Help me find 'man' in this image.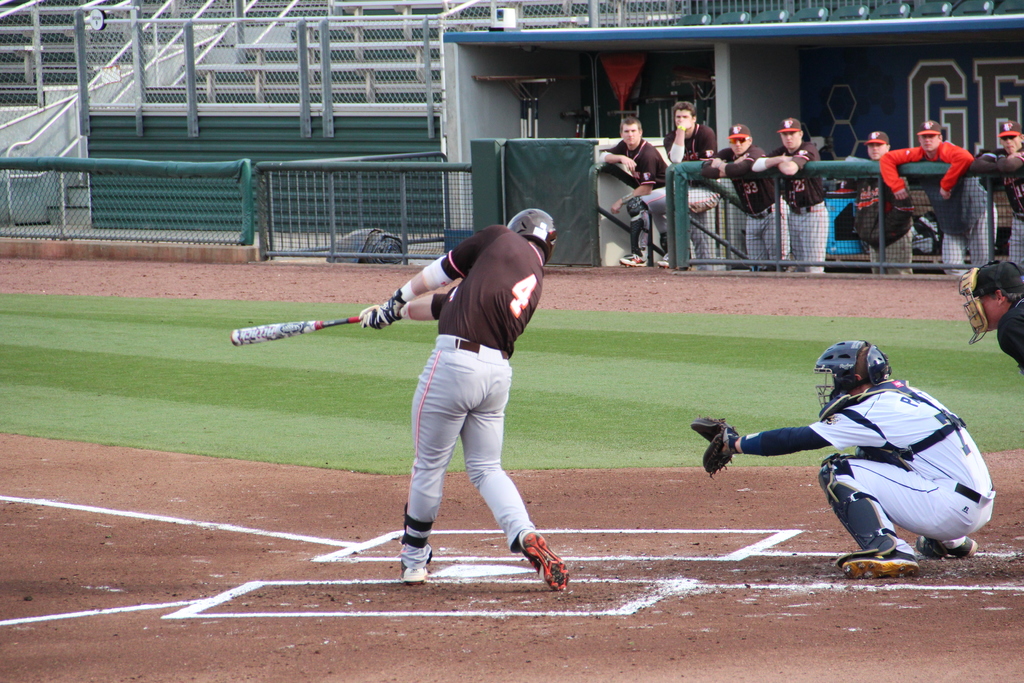
Found it: pyautogui.locateOnScreen(661, 102, 721, 273).
